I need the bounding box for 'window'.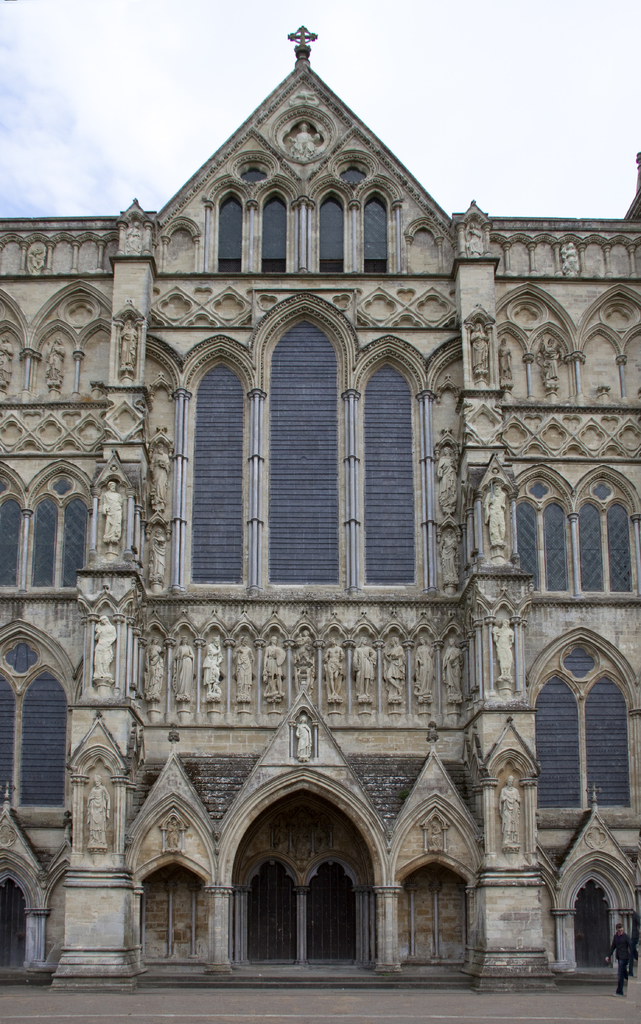
Here it is: 509,471,570,588.
